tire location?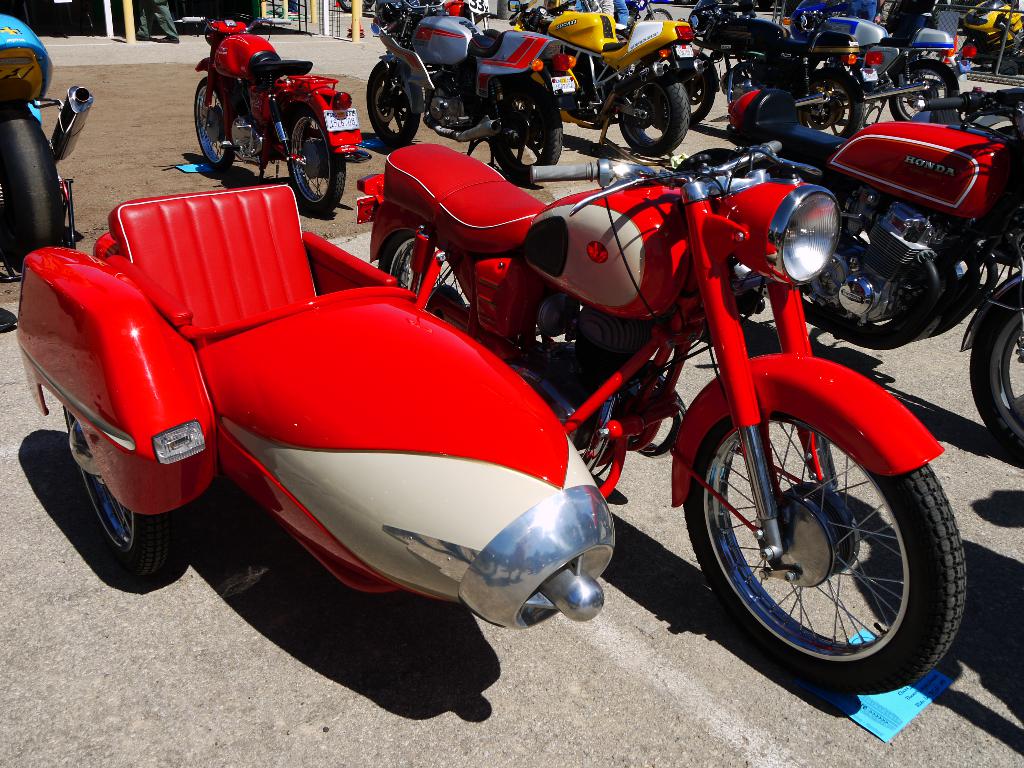
[left=338, top=0, right=372, bottom=17]
